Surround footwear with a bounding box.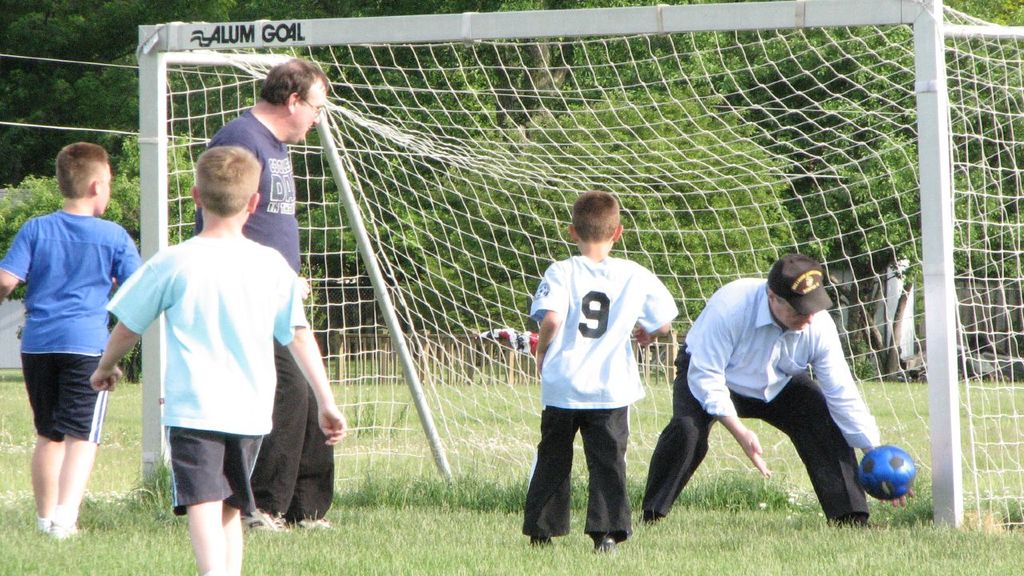
(239,510,290,534).
